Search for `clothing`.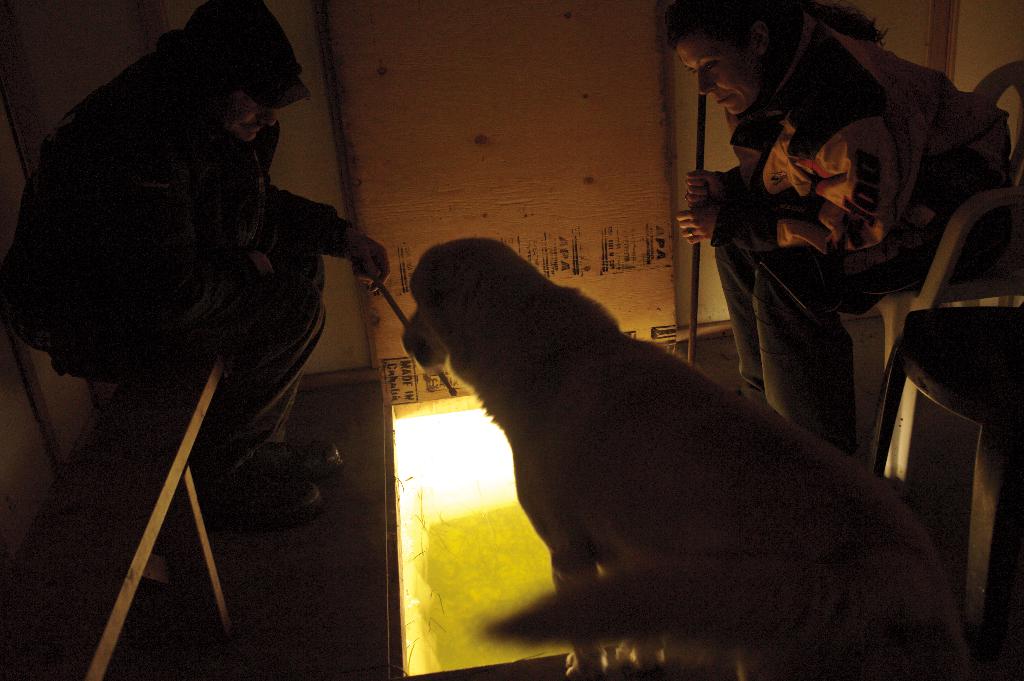
Found at {"left": 708, "top": 8, "right": 1011, "bottom": 460}.
